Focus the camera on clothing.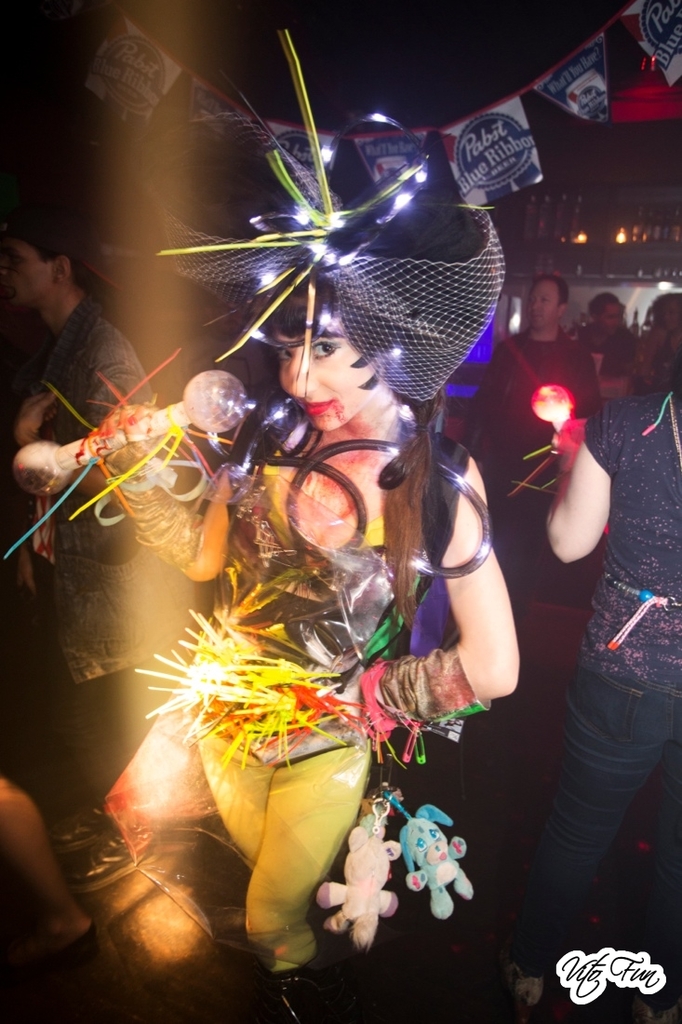
Focus region: [194,351,453,952].
